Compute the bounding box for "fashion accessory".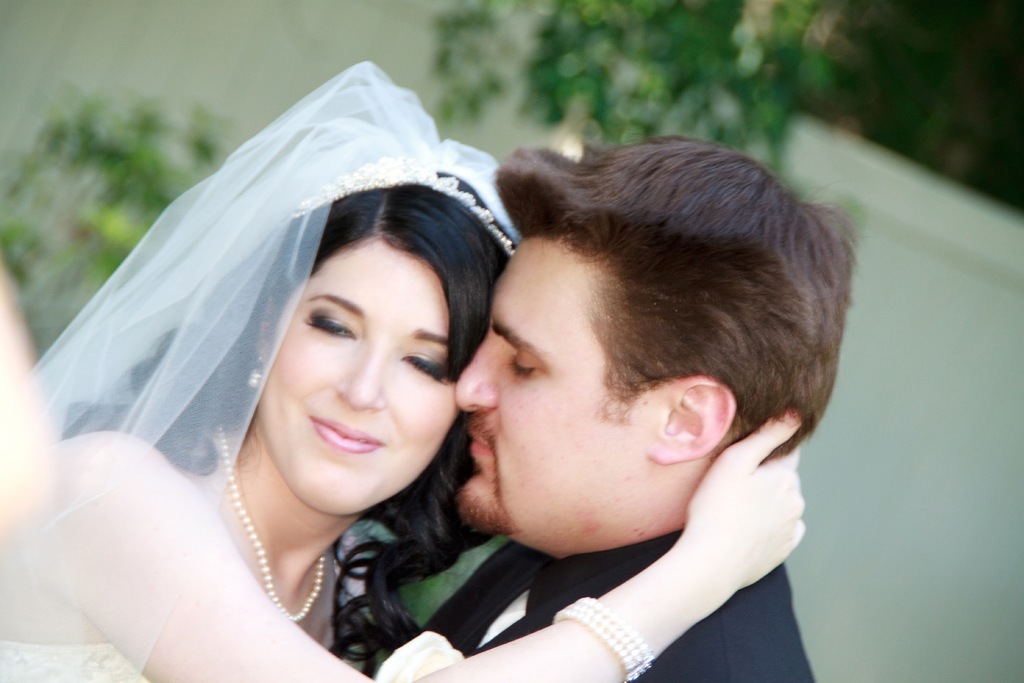
crop(550, 593, 659, 682).
